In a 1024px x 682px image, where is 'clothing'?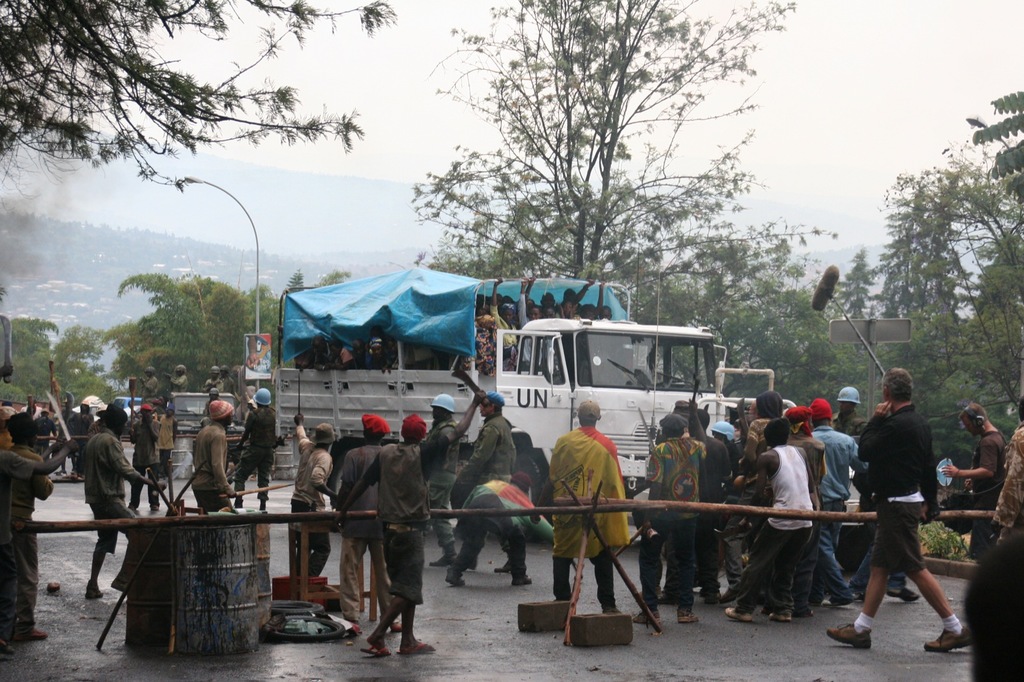
992, 426, 1023, 532.
